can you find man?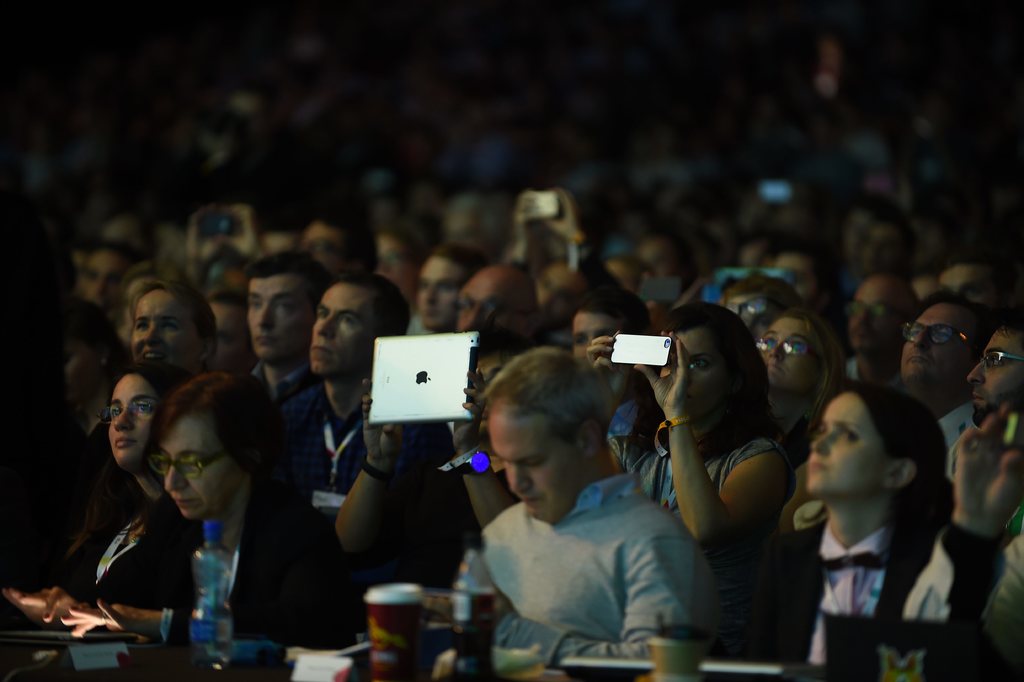
Yes, bounding box: detection(894, 292, 993, 450).
